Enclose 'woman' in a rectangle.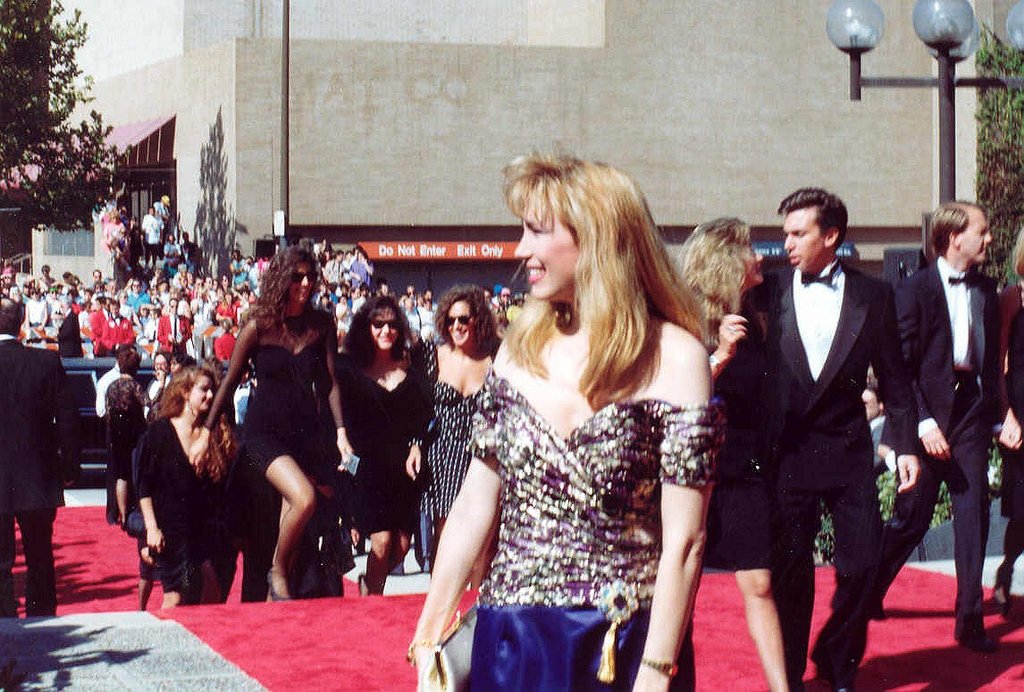
bbox=(103, 355, 172, 520).
